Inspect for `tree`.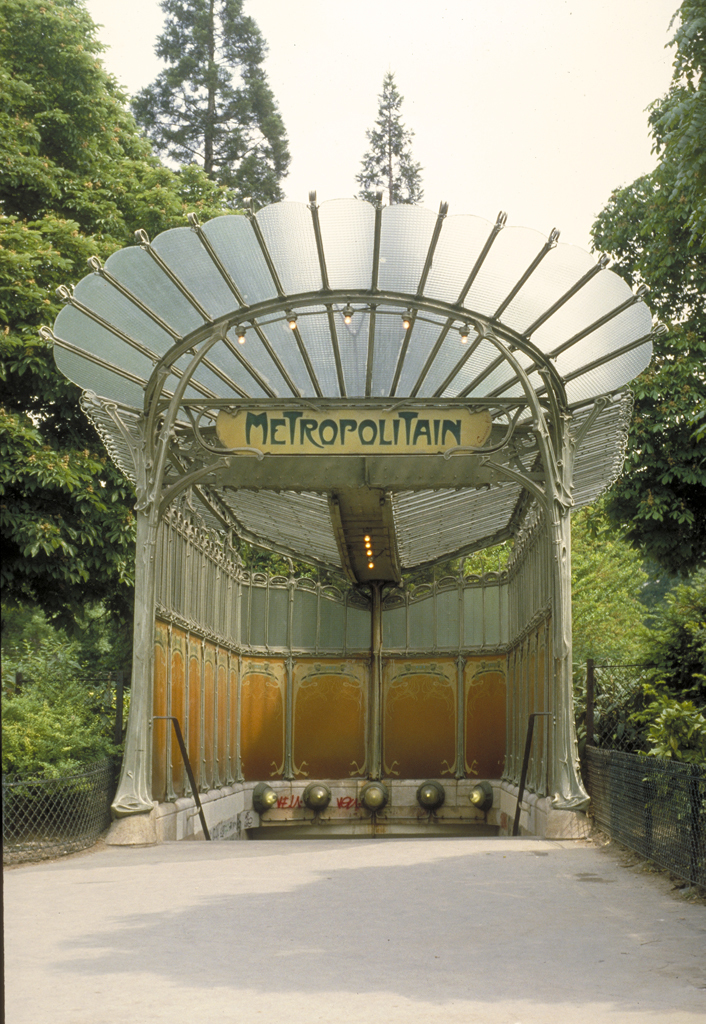
Inspection: {"x1": 0, "y1": 0, "x2": 253, "y2": 596}.
